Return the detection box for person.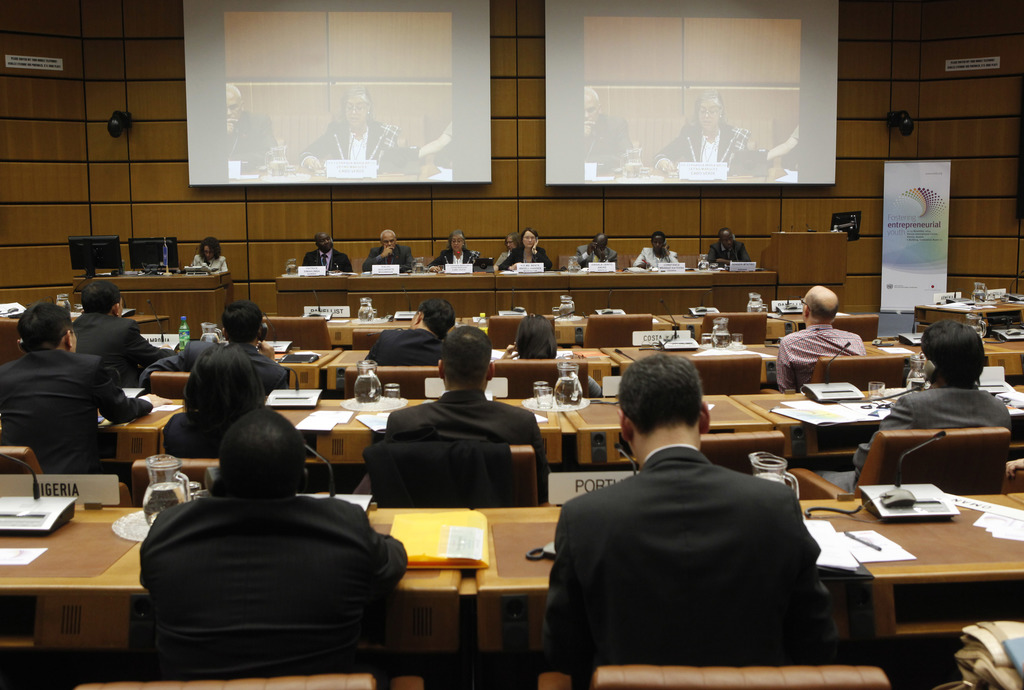
detection(387, 322, 553, 504).
